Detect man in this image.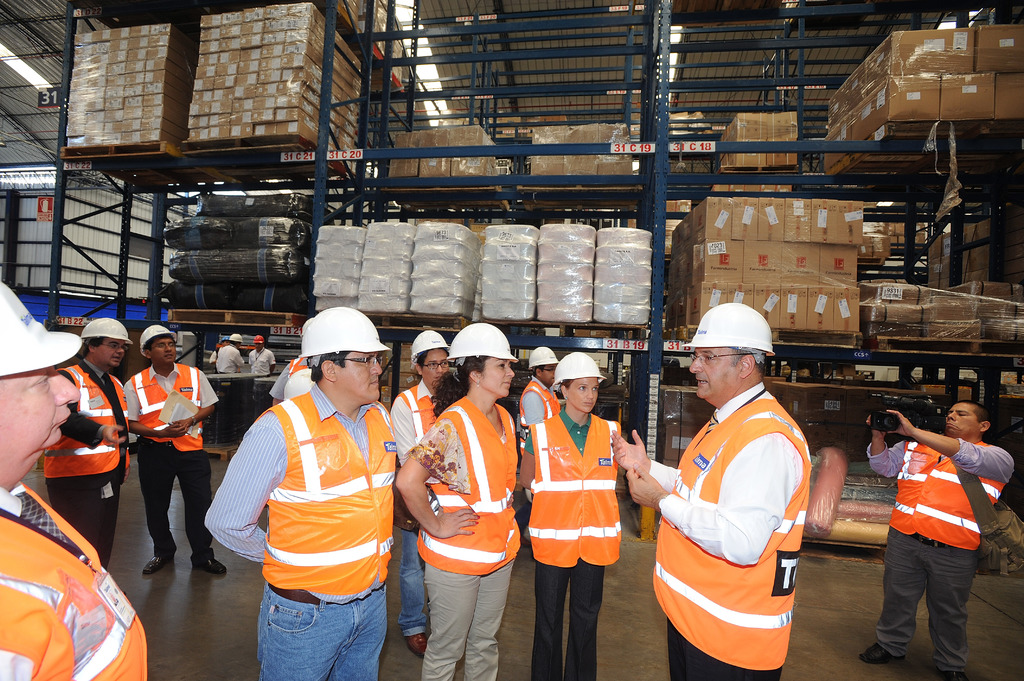
Detection: (left=42, top=317, right=132, bottom=574).
